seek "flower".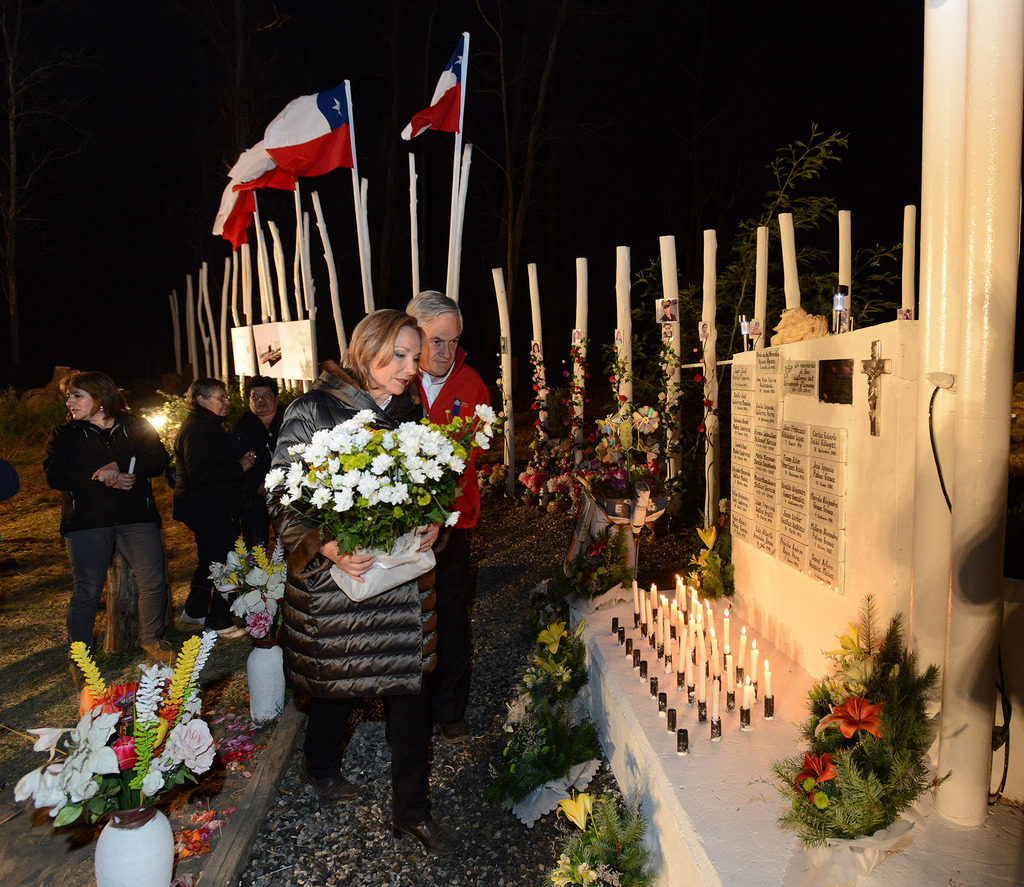
[left=474, top=464, right=507, bottom=489].
